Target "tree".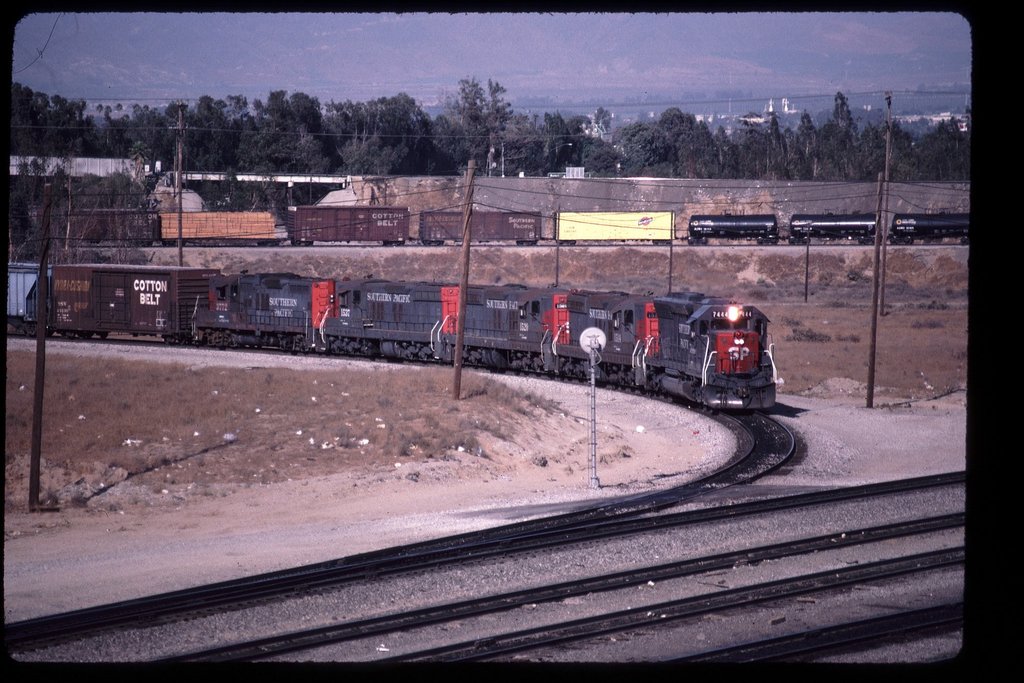
Target region: l=792, t=109, r=820, b=177.
